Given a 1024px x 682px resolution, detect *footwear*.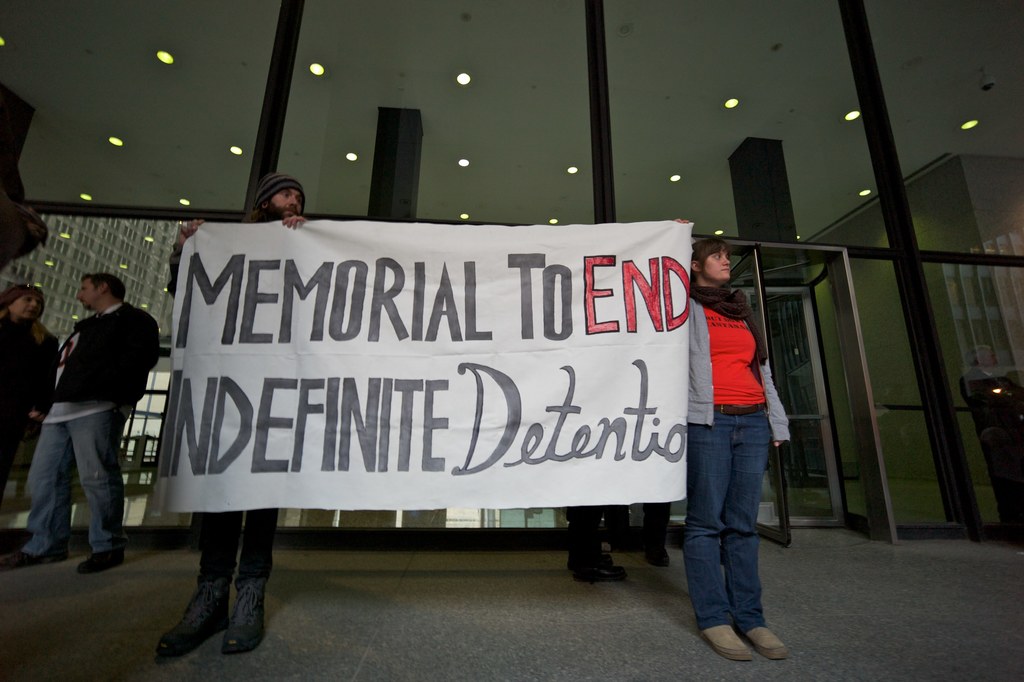
{"left": 4, "top": 552, "right": 73, "bottom": 570}.
